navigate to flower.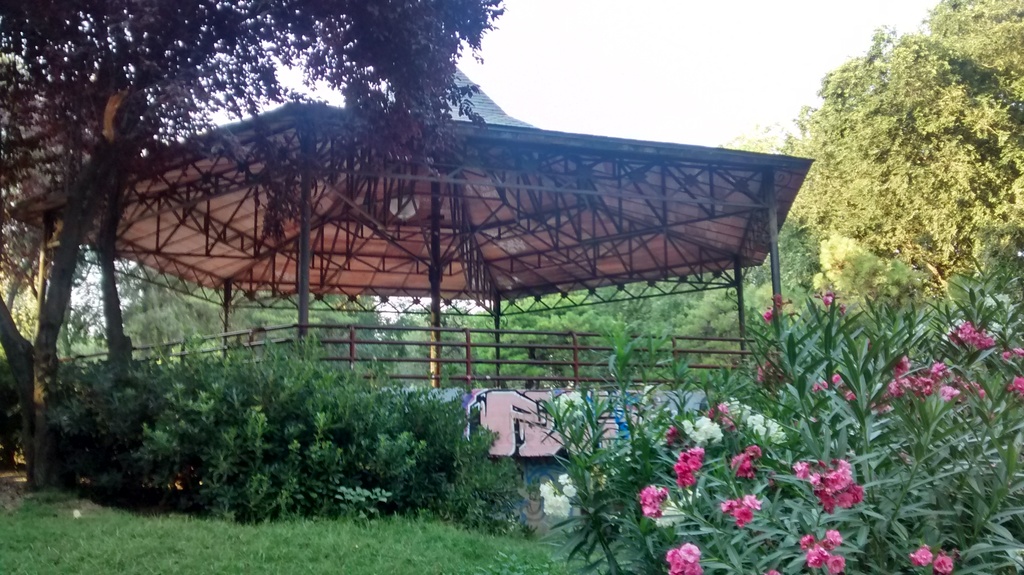
Navigation target: <box>828,553,845,572</box>.
